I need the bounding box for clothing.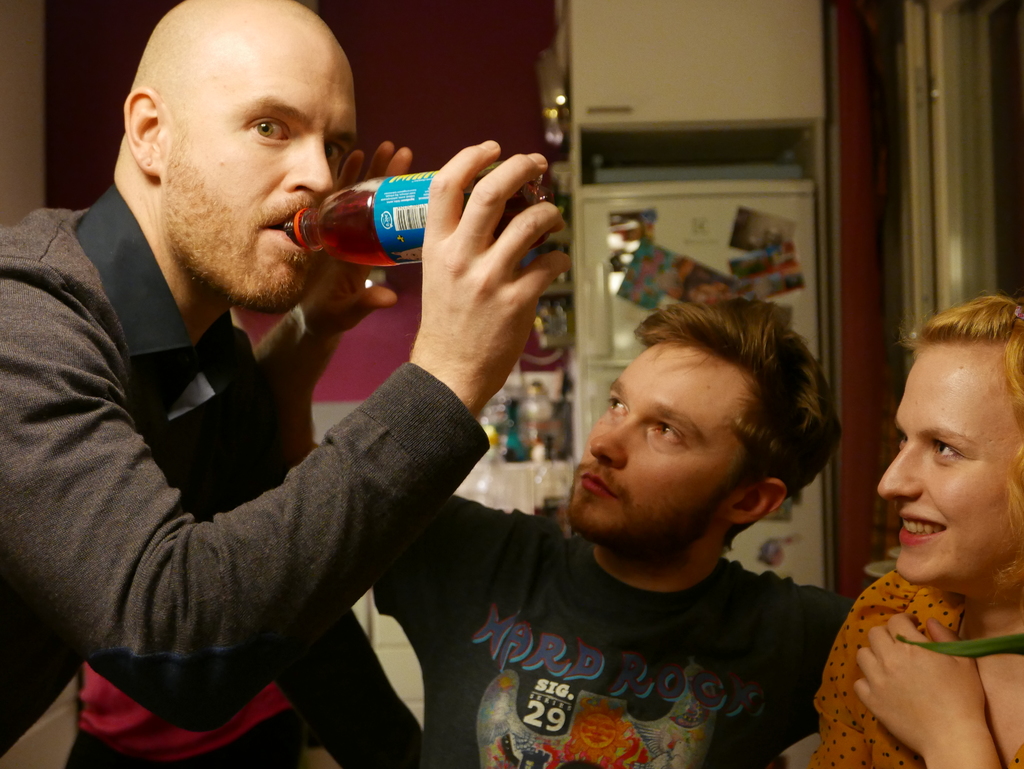
Here it is: locate(811, 569, 1023, 768).
